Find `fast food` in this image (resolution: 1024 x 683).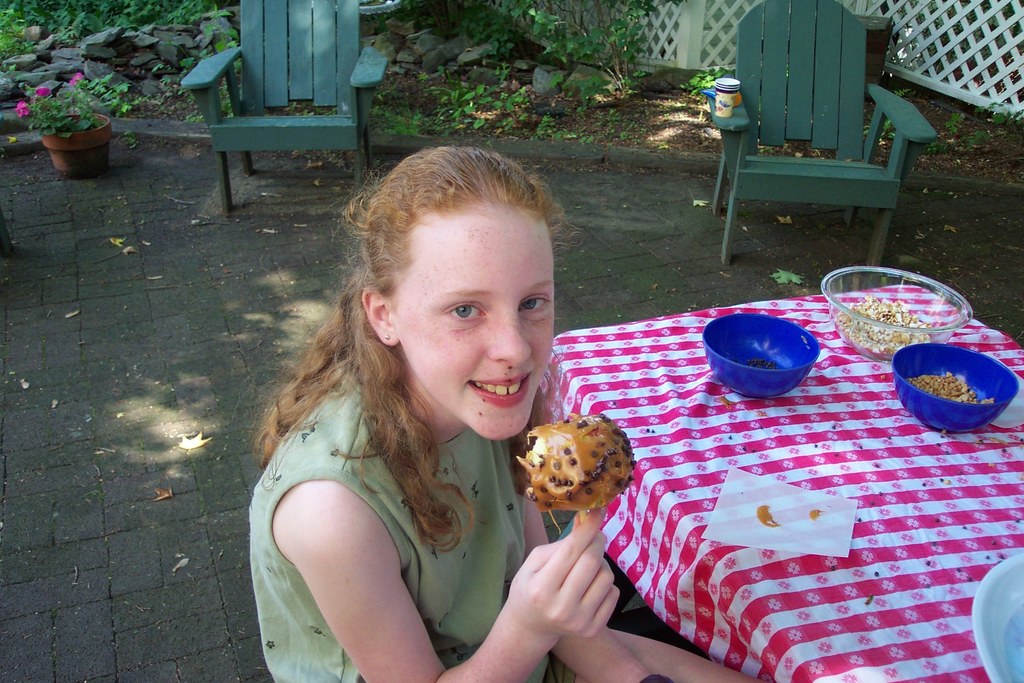
l=514, t=413, r=635, b=520.
